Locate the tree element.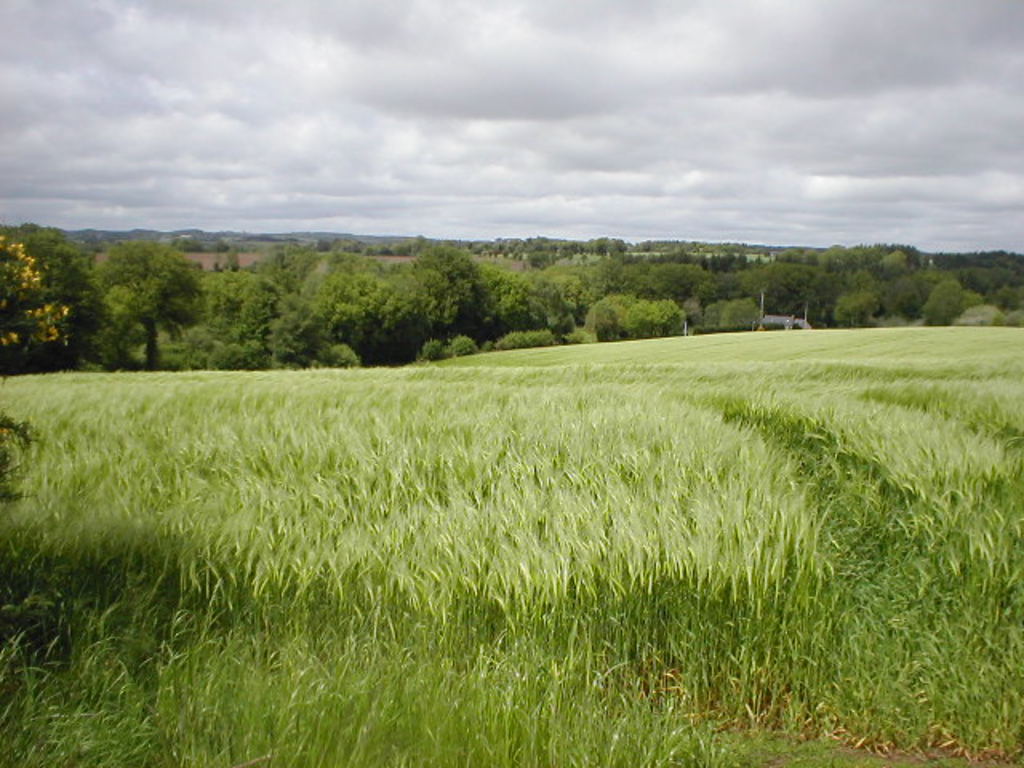
Element bbox: detection(878, 264, 926, 307).
